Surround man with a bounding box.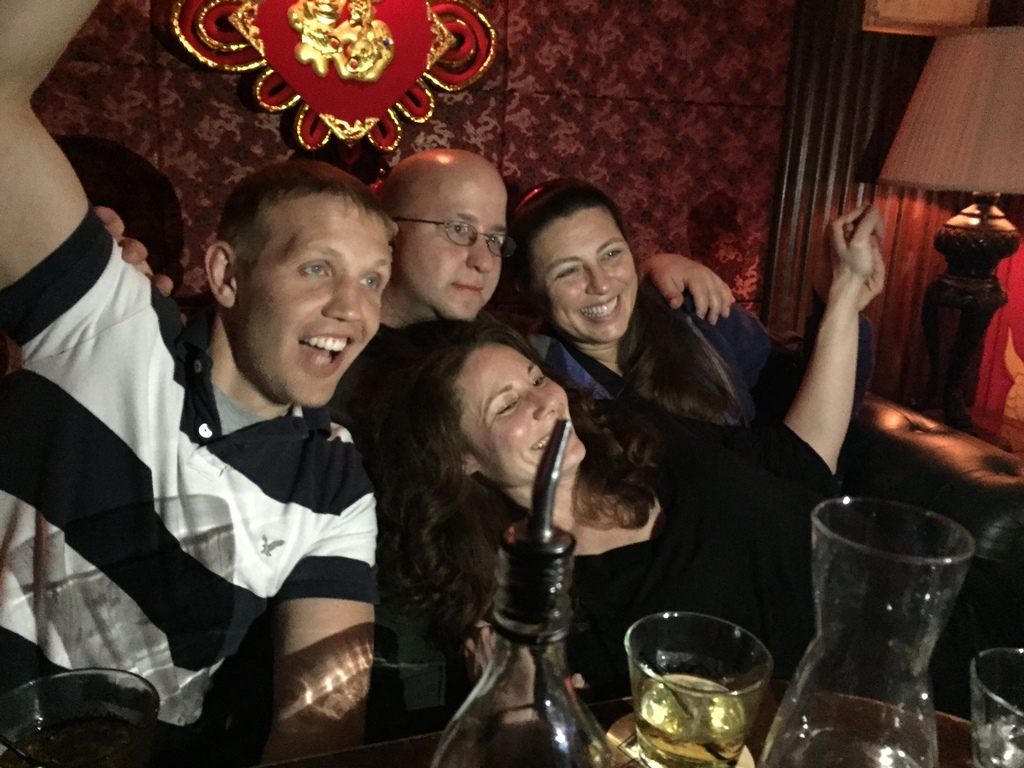
box(0, 0, 396, 767).
